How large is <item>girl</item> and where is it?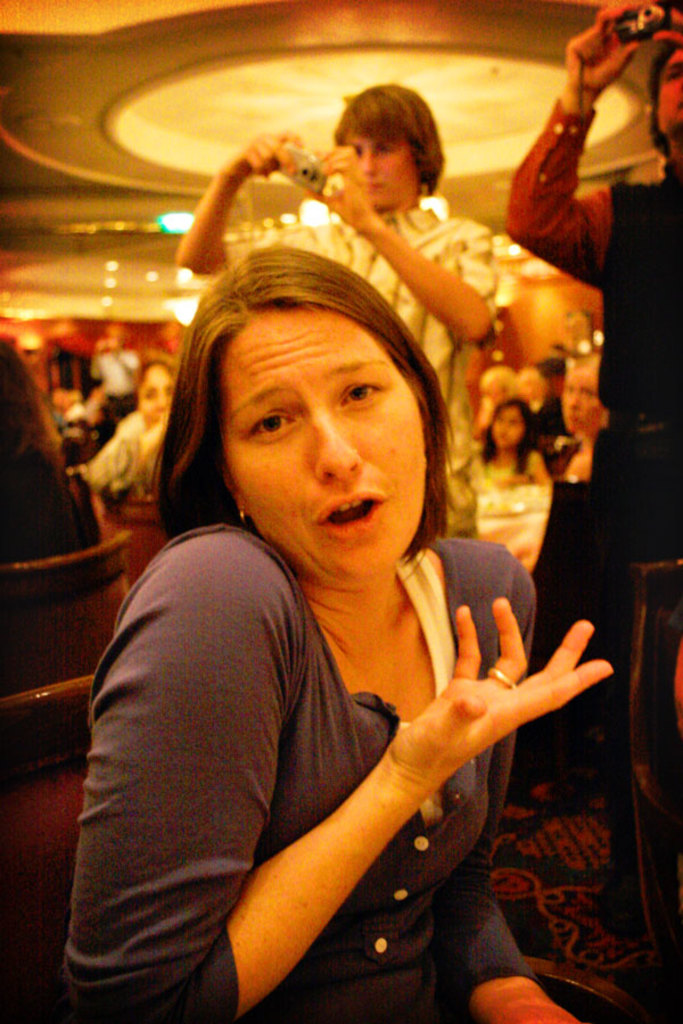
Bounding box: 82,123,657,935.
